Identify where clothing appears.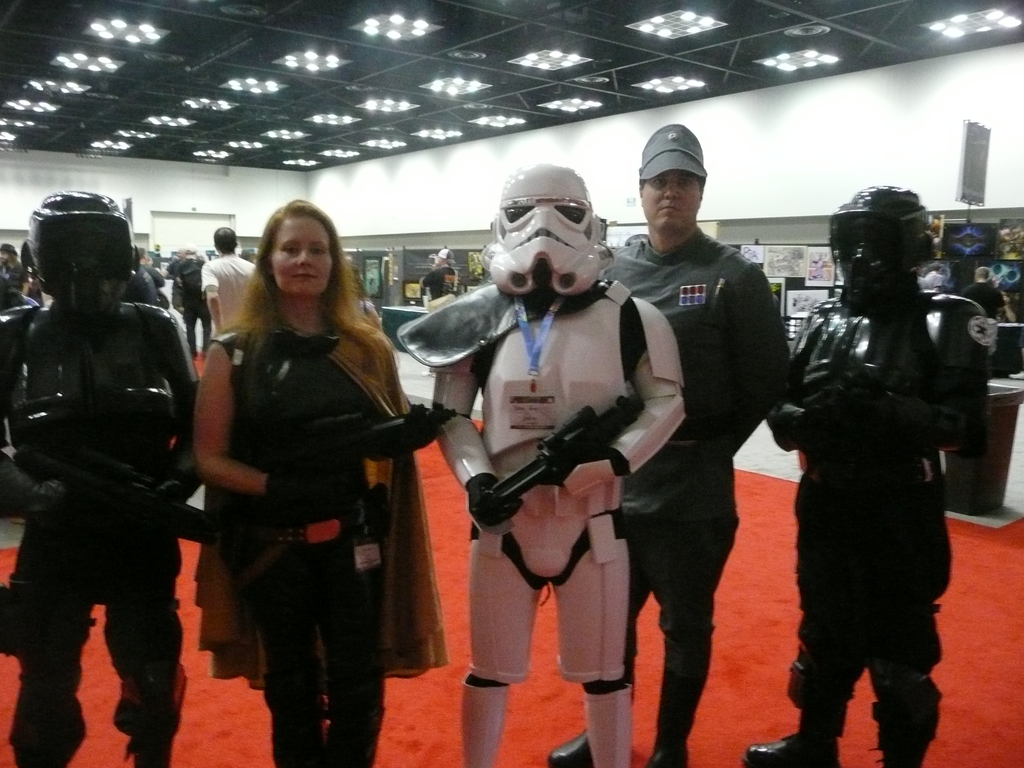
Appears at [x1=417, y1=259, x2=476, y2=300].
